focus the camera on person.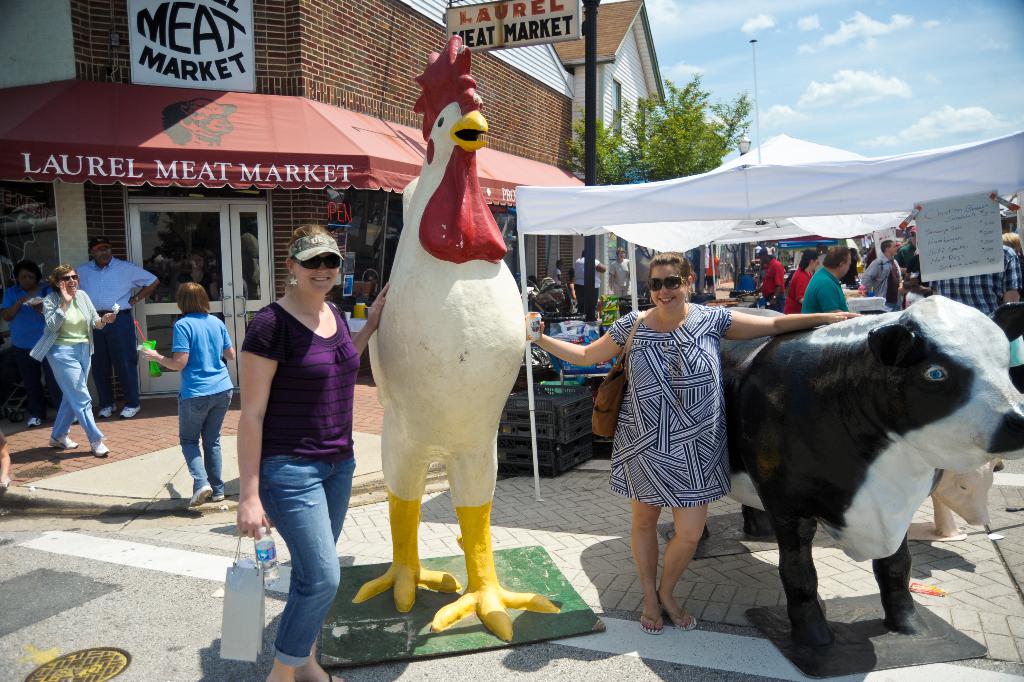
Focus region: bbox(524, 249, 858, 633).
